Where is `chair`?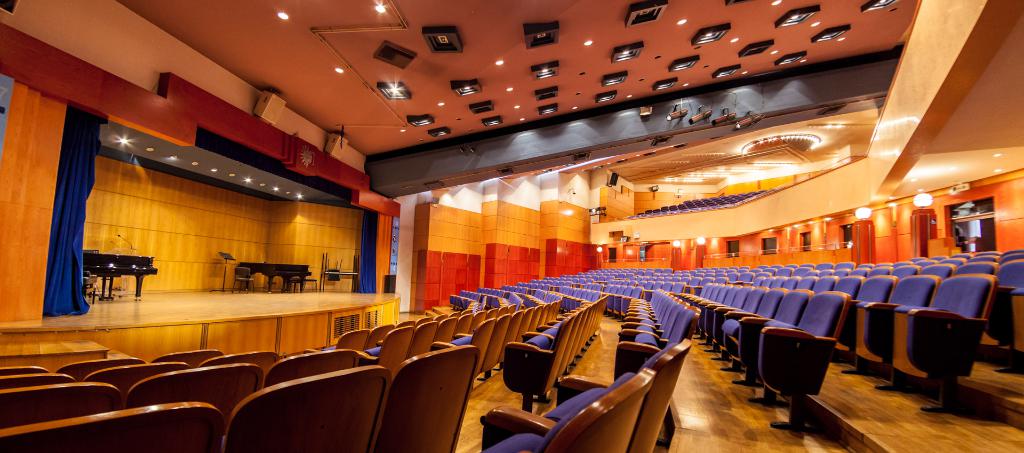
527:310:580:394.
